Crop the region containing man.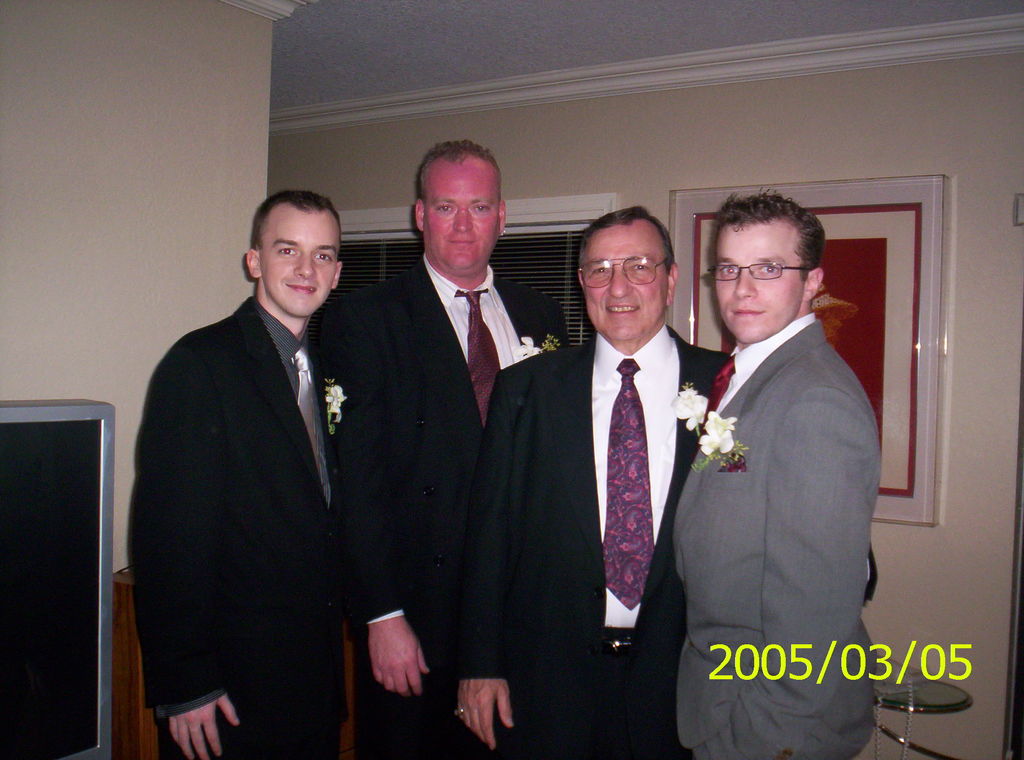
Crop region: (440, 204, 740, 759).
